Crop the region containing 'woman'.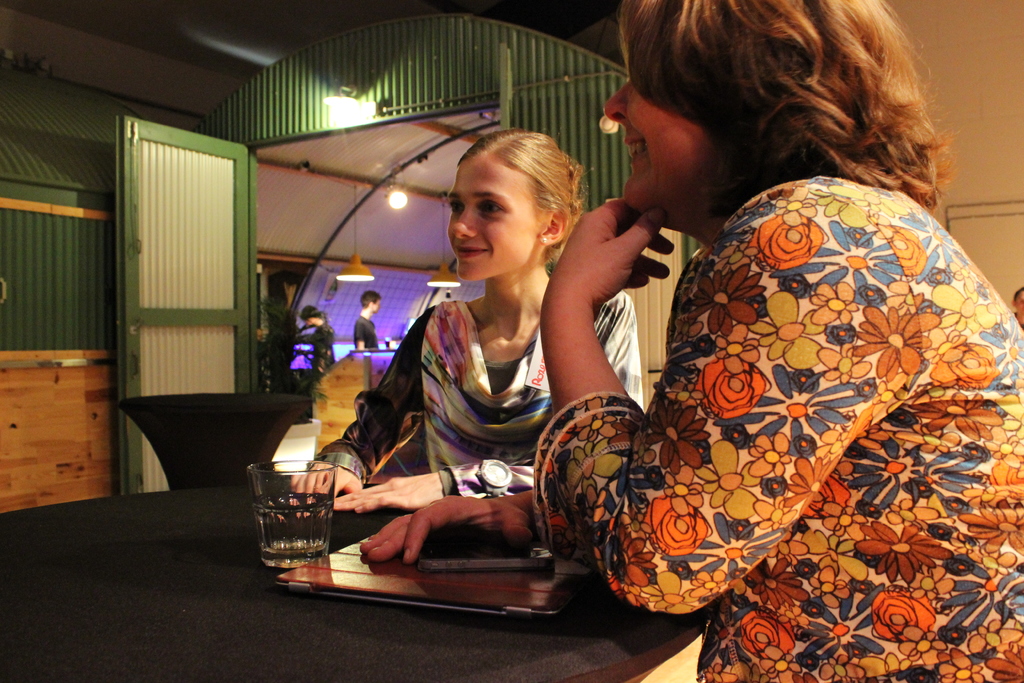
Crop region: box(534, 0, 1023, 682).
